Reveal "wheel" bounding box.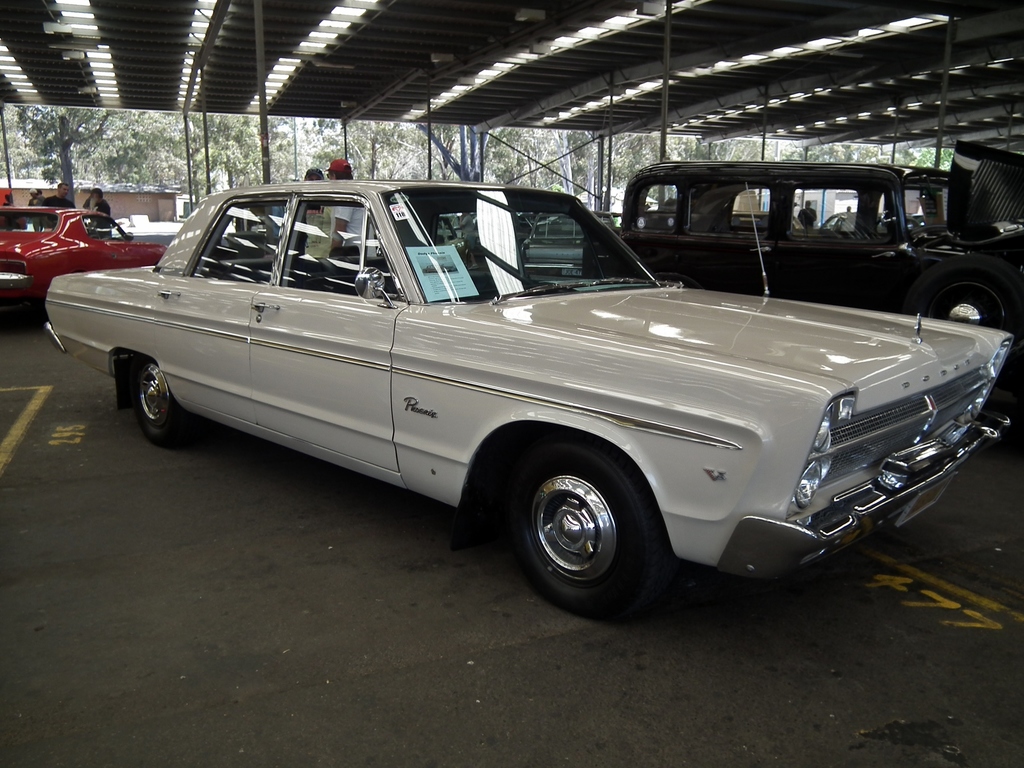
Revealed: (509, 456, 657, 607).
